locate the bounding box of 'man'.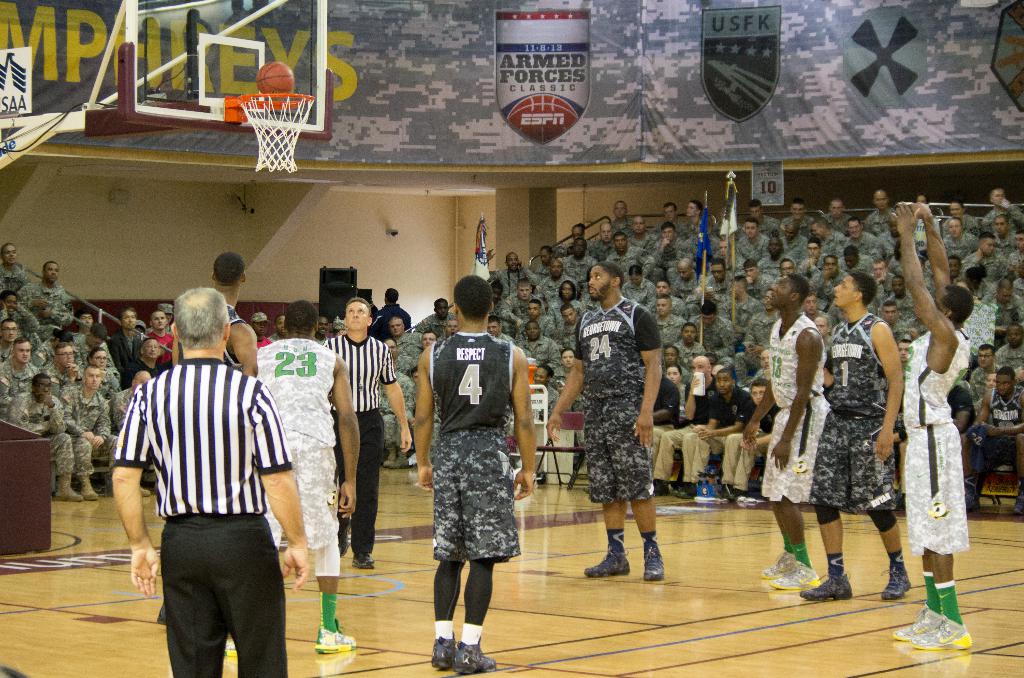
Bounding box: (left=60, top=365, right=119, bottom=504).
